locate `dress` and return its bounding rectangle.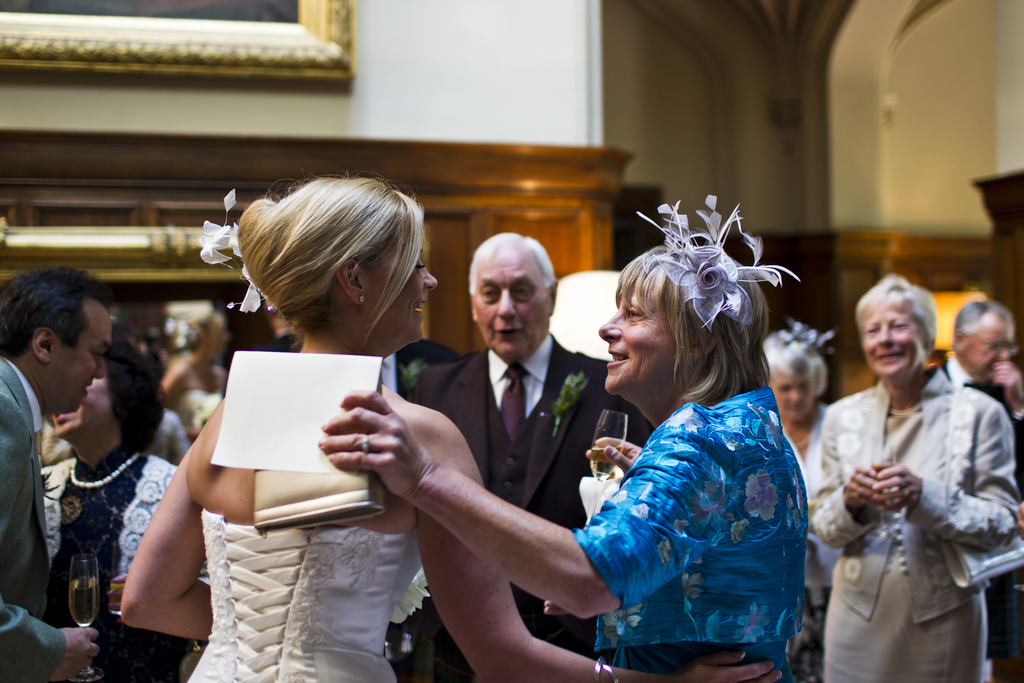
select_region(190, 507, 435, 682).
